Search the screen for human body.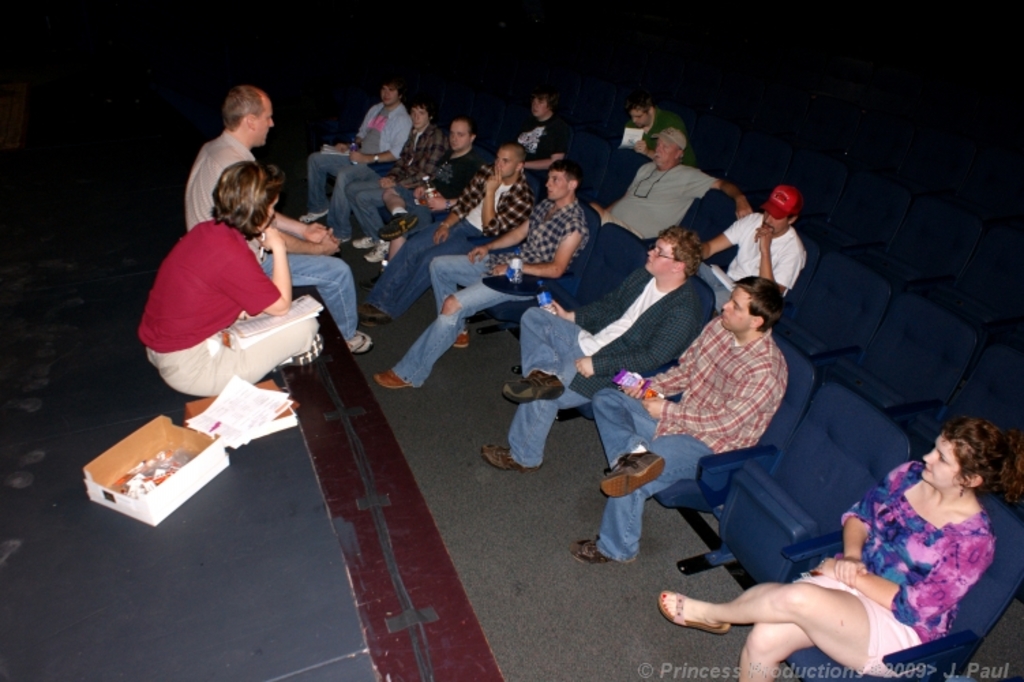
Found at crop(652, 462, 1006, 681).
